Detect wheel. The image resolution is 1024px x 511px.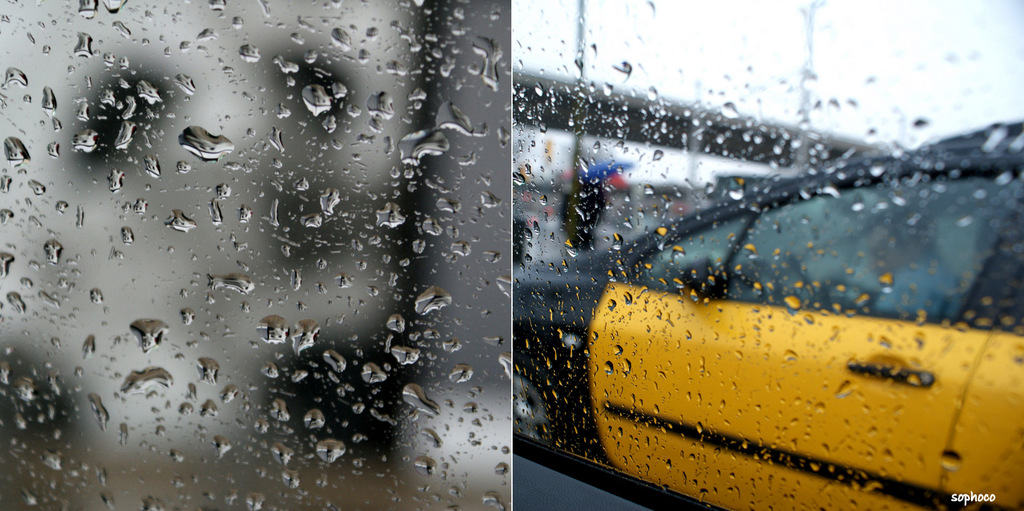
510/325/584/459.
